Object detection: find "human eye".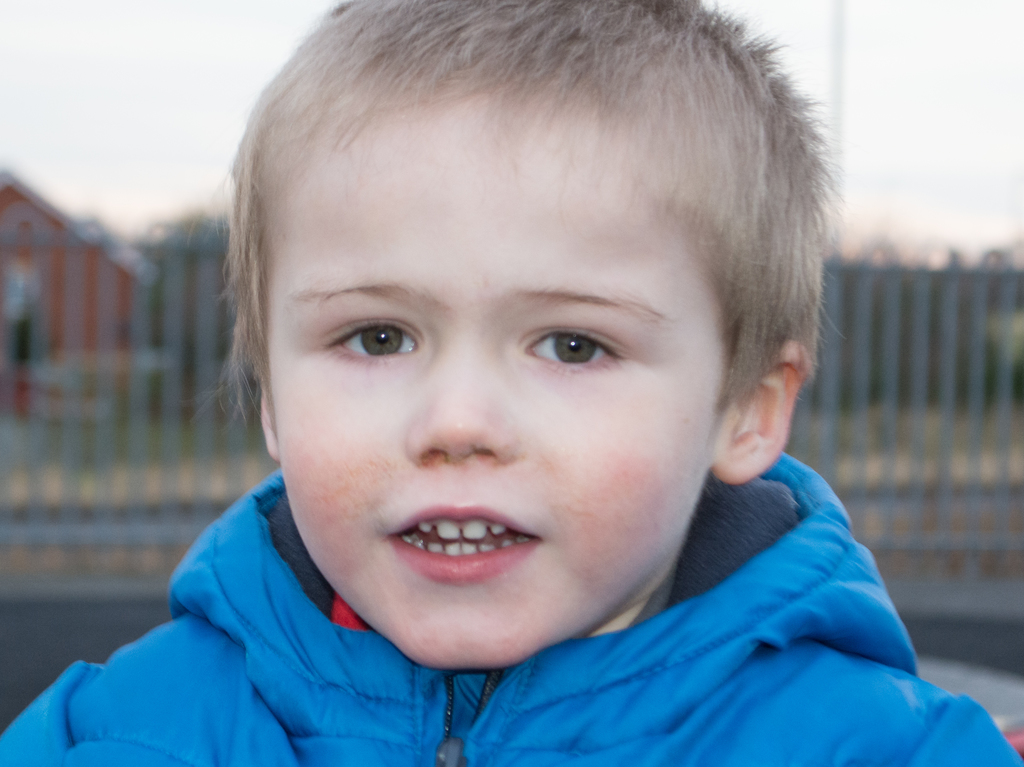
317, 307, 432, 369.
